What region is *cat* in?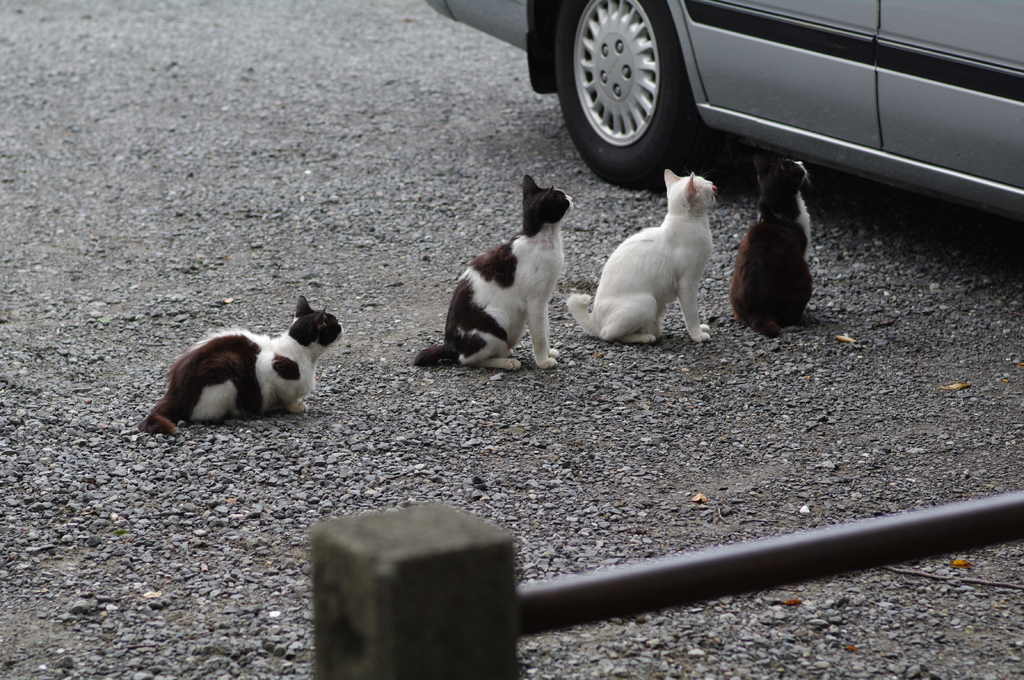
<region>141, 296, 343, 437</region>.
